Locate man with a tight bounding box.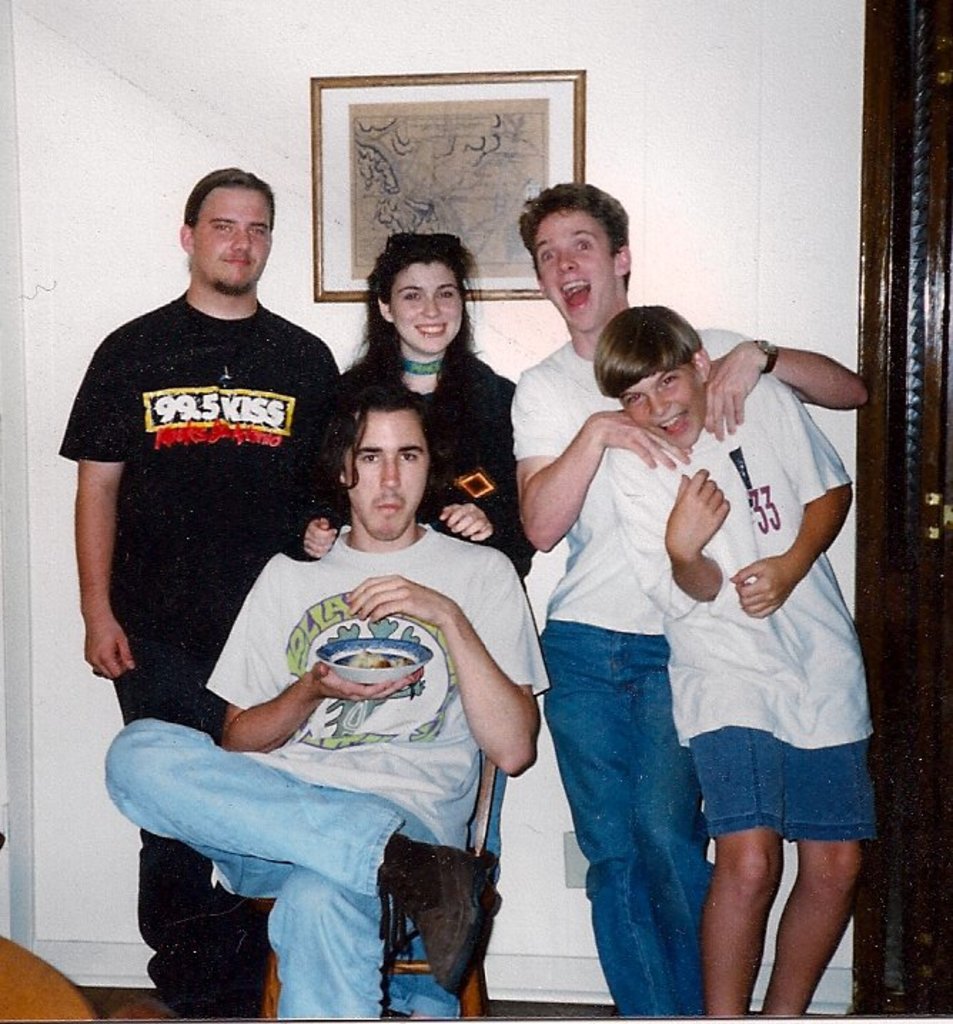
583/295/873/1023.
